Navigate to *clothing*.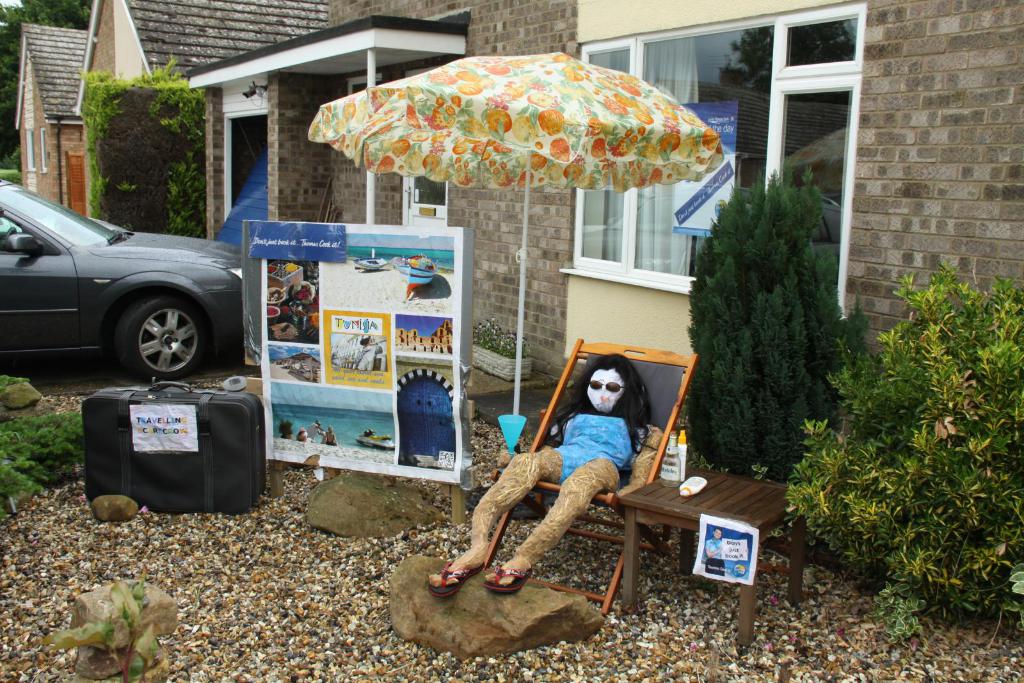
Navigation target: 356, 344, 377, 370.
